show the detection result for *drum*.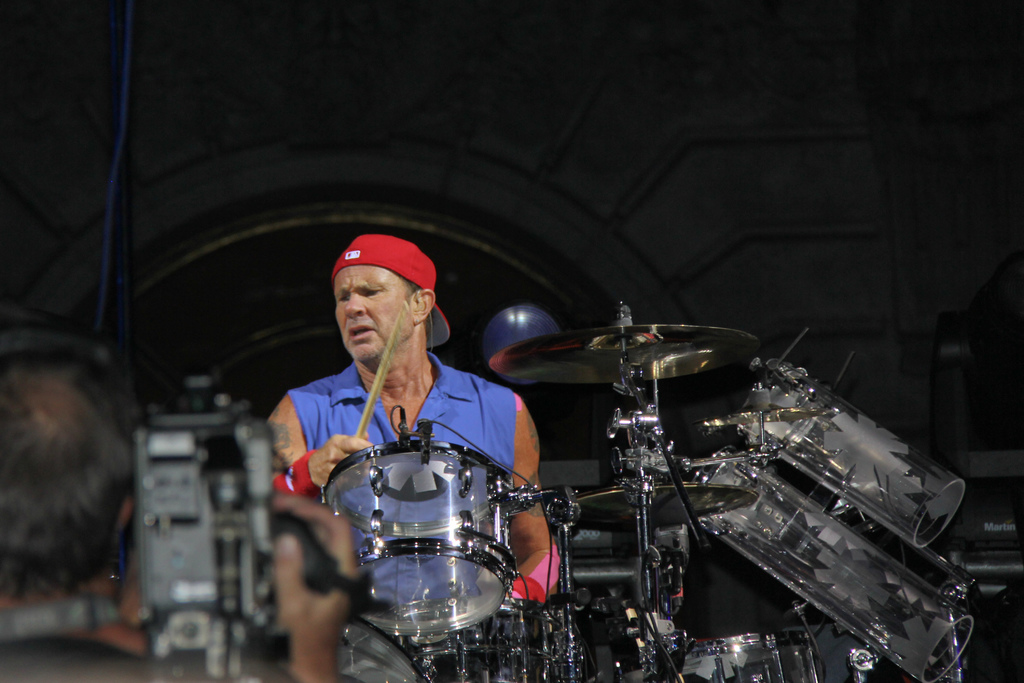
detection(734, 350, 969, 554).
